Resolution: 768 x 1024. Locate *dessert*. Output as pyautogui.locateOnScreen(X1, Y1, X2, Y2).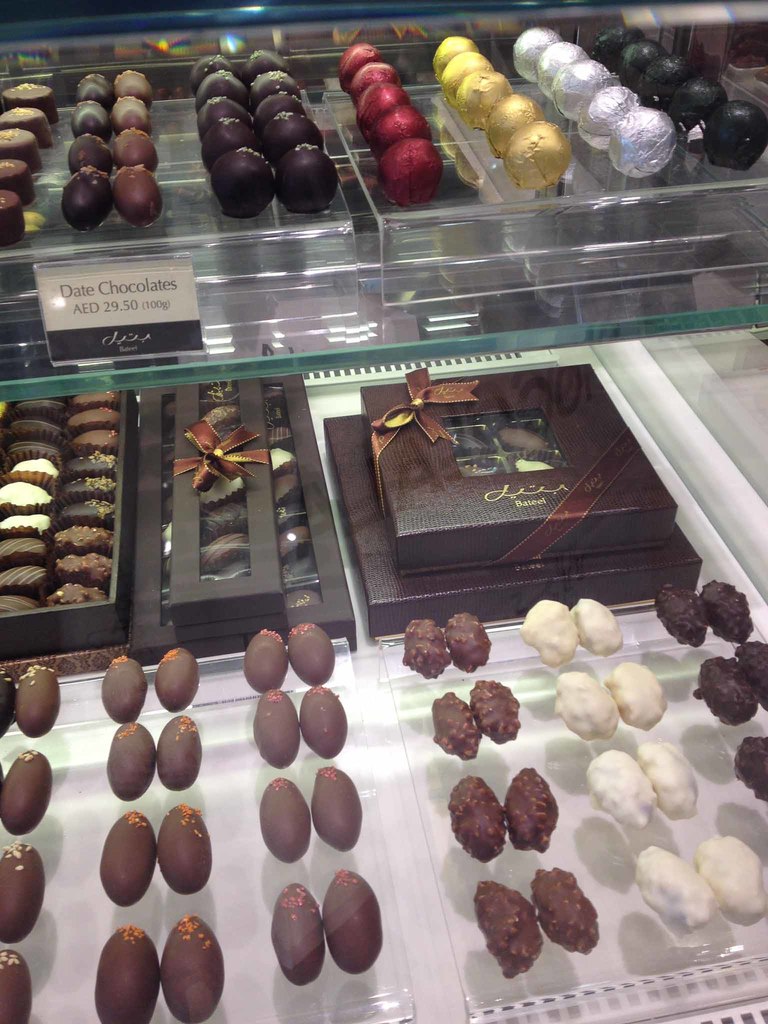
pyautogui.locateOnScreen(248, 772, 313, 863).
